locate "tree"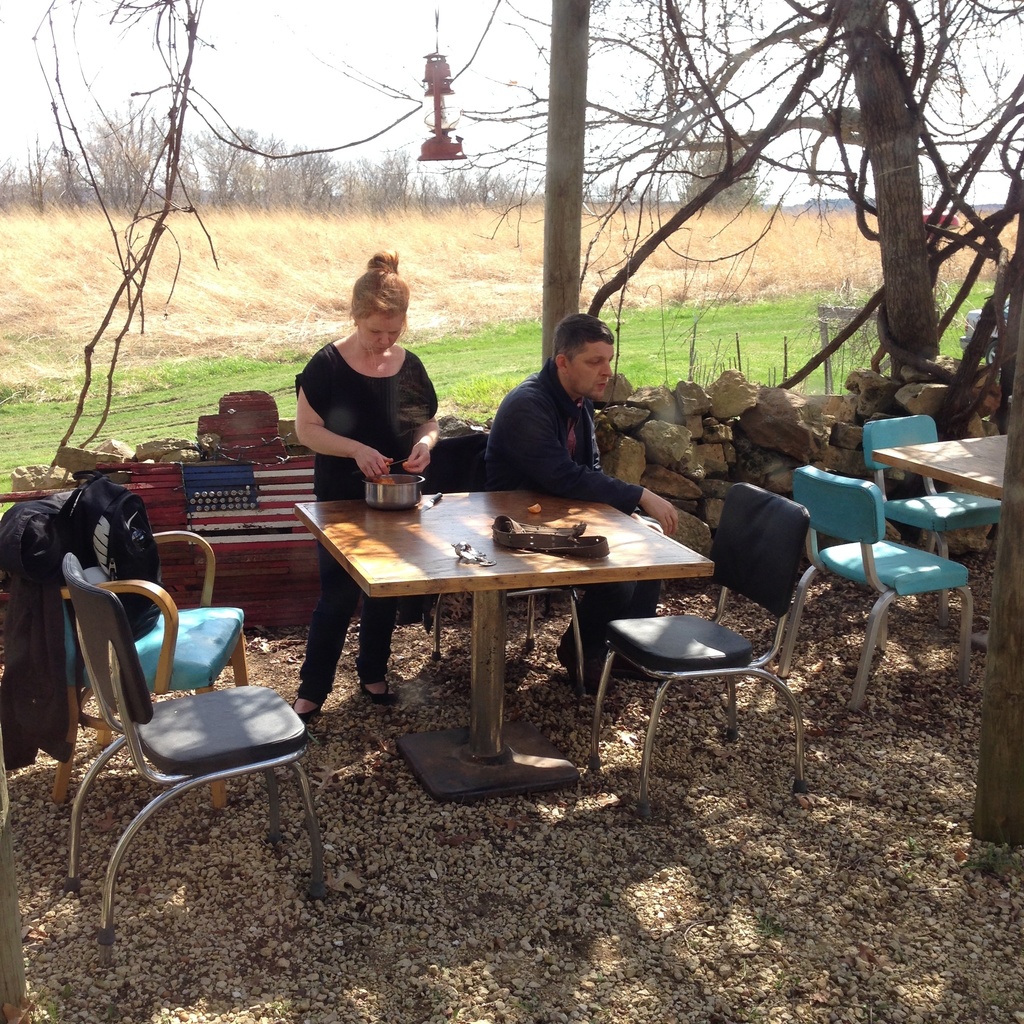
locate(38, 0, 1023, 483)
